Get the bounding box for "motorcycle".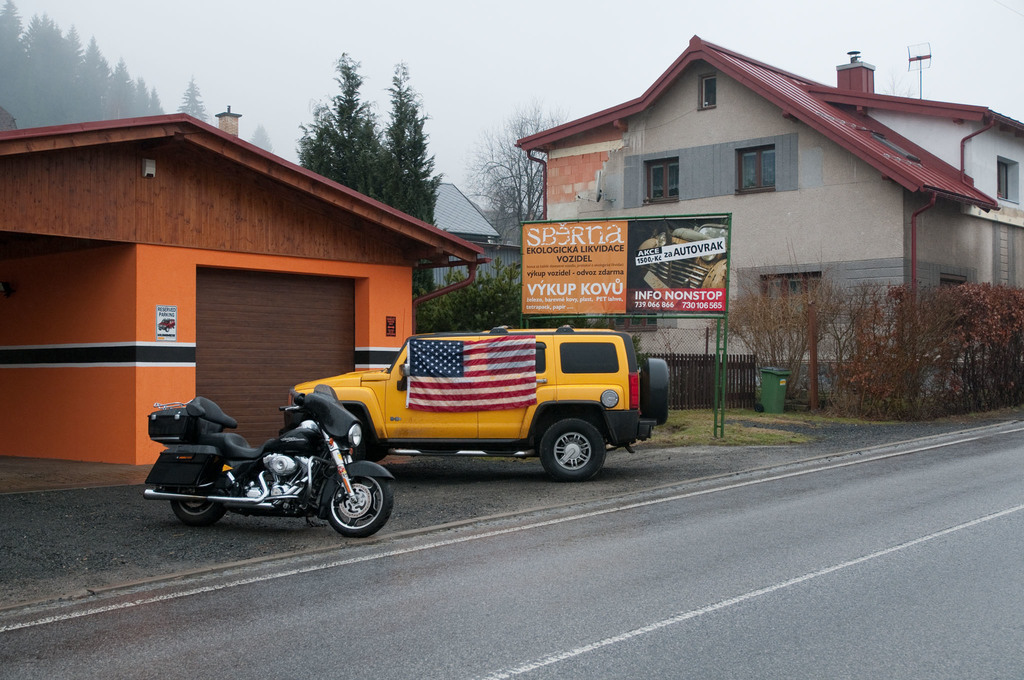
(x1=141, y1=385, x2=397, y2=538).
